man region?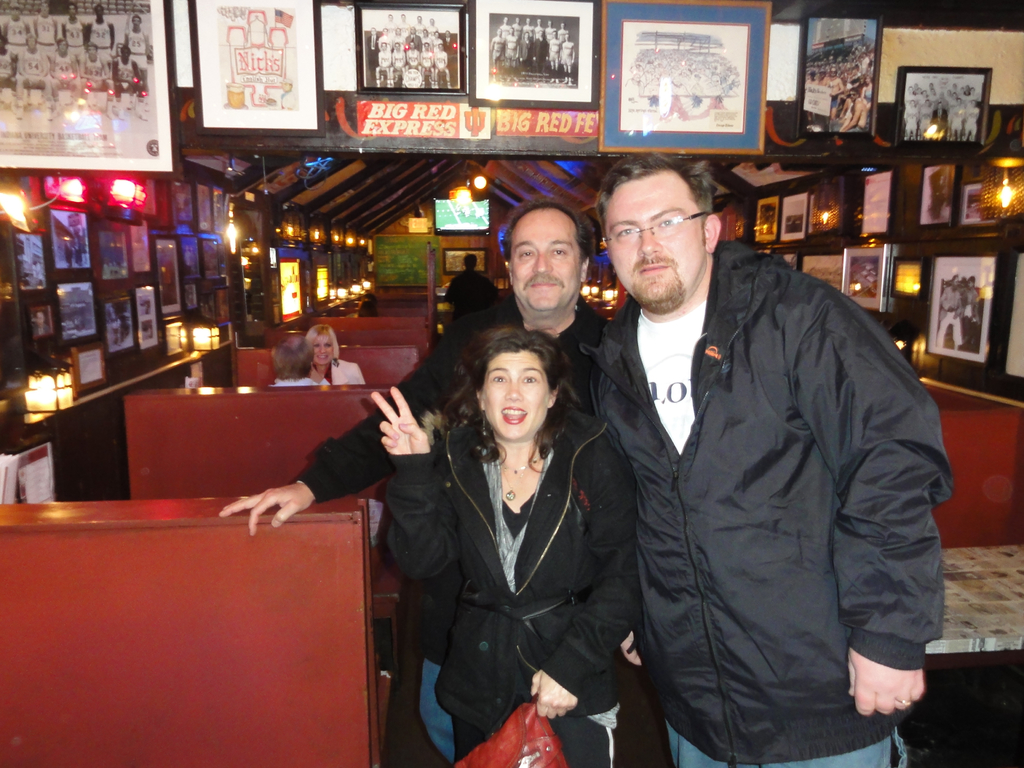
Rect(16, 42, 52, 120)
